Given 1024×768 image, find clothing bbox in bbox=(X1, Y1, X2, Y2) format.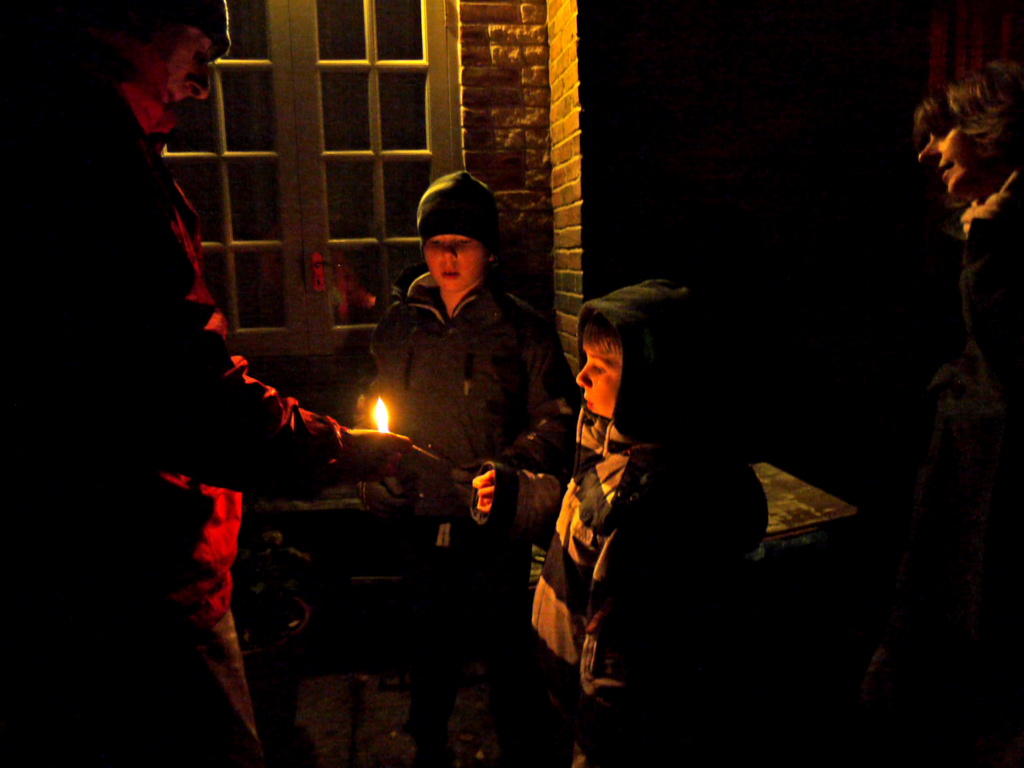
bbox=(0, 28, 412, 761).
